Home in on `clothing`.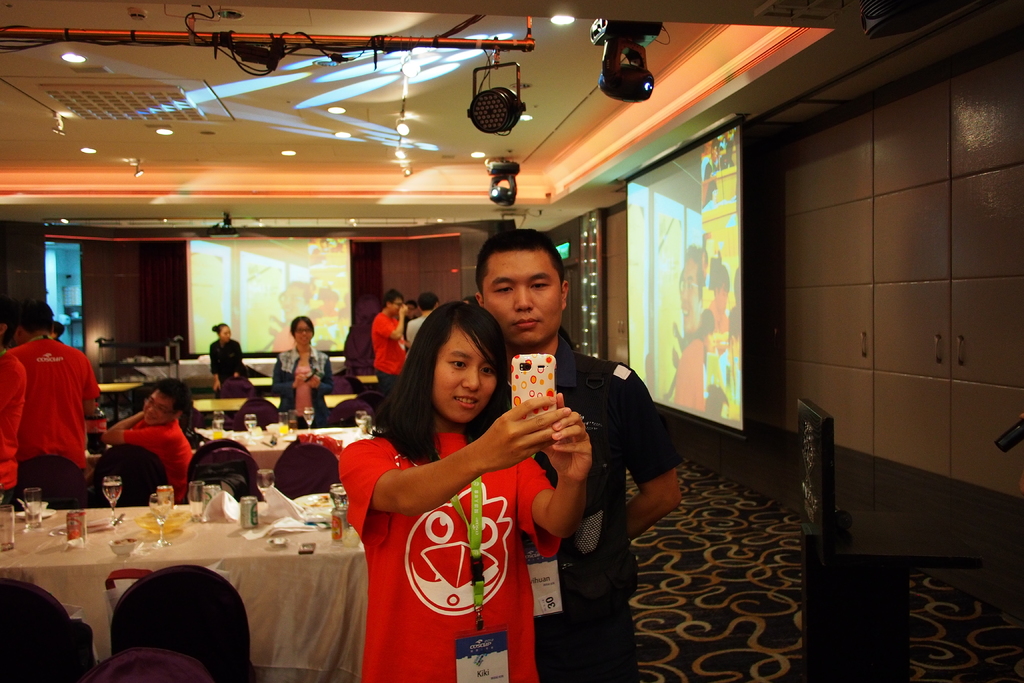
Homed in at BBox(0, 350, 27, 493).
